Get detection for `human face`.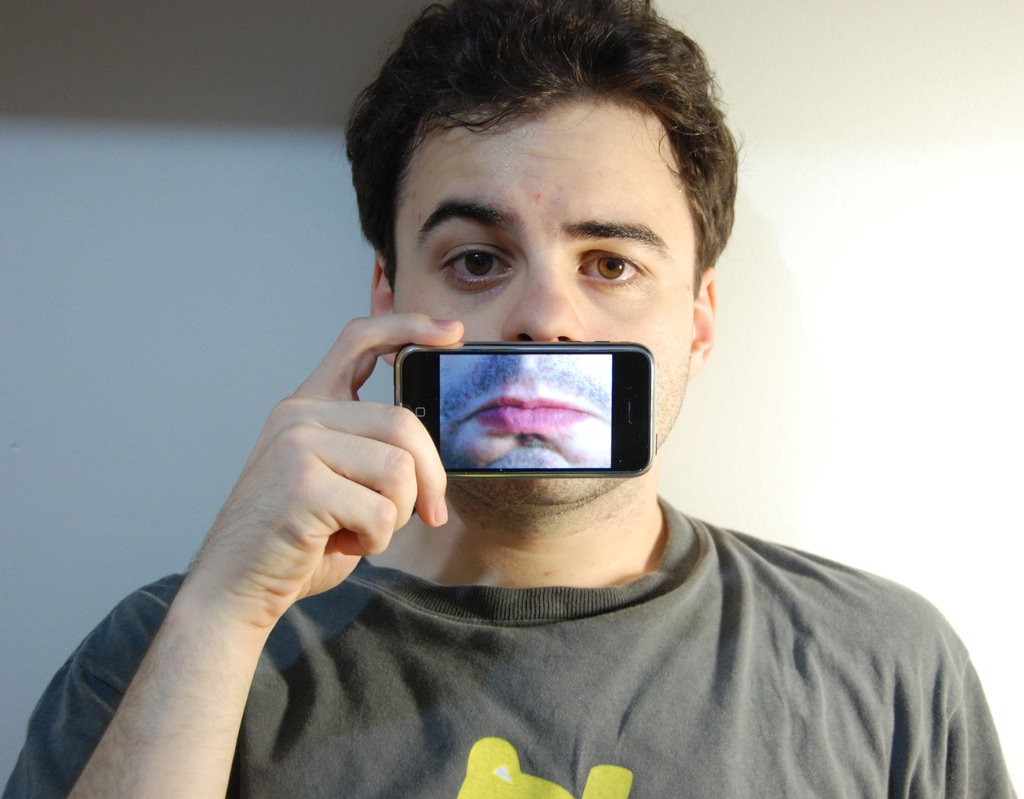
Detection: x1=404 y1=102 x2=710 y2=502.
